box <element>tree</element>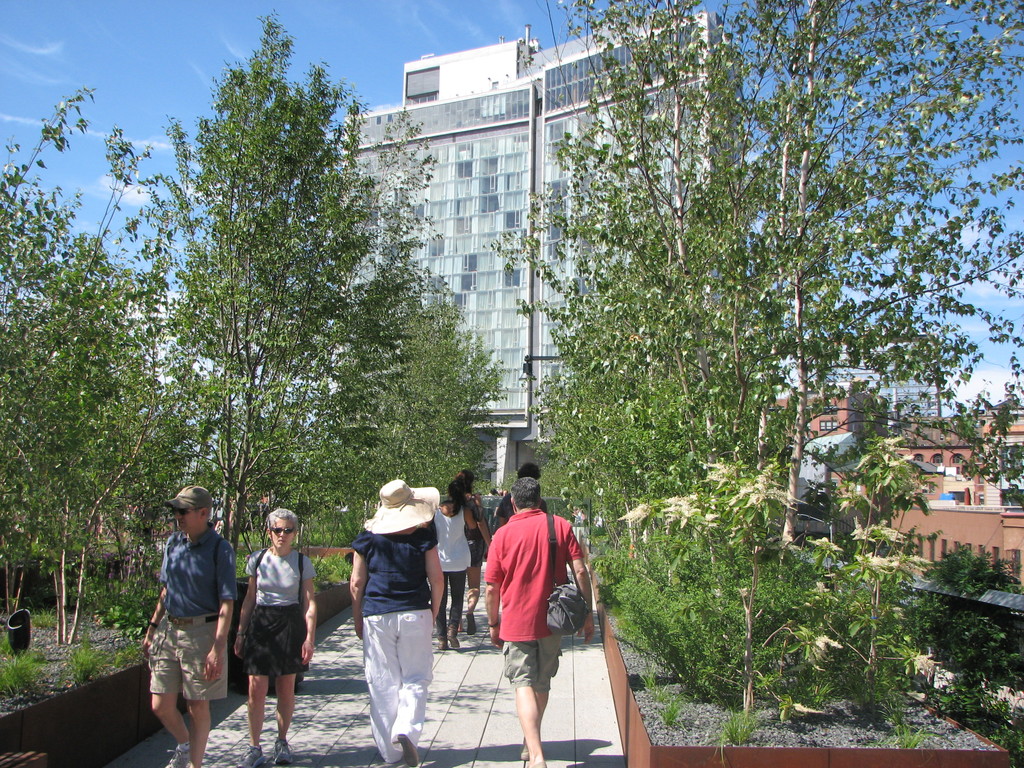
(458,0,755,591)
